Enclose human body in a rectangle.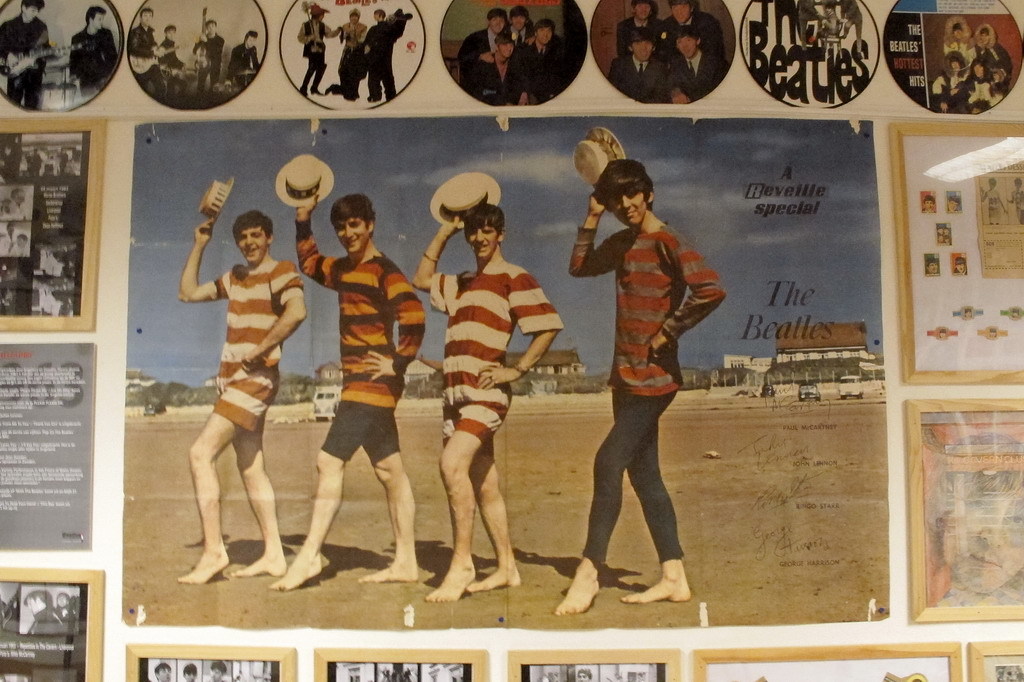
662 53 727 106.
